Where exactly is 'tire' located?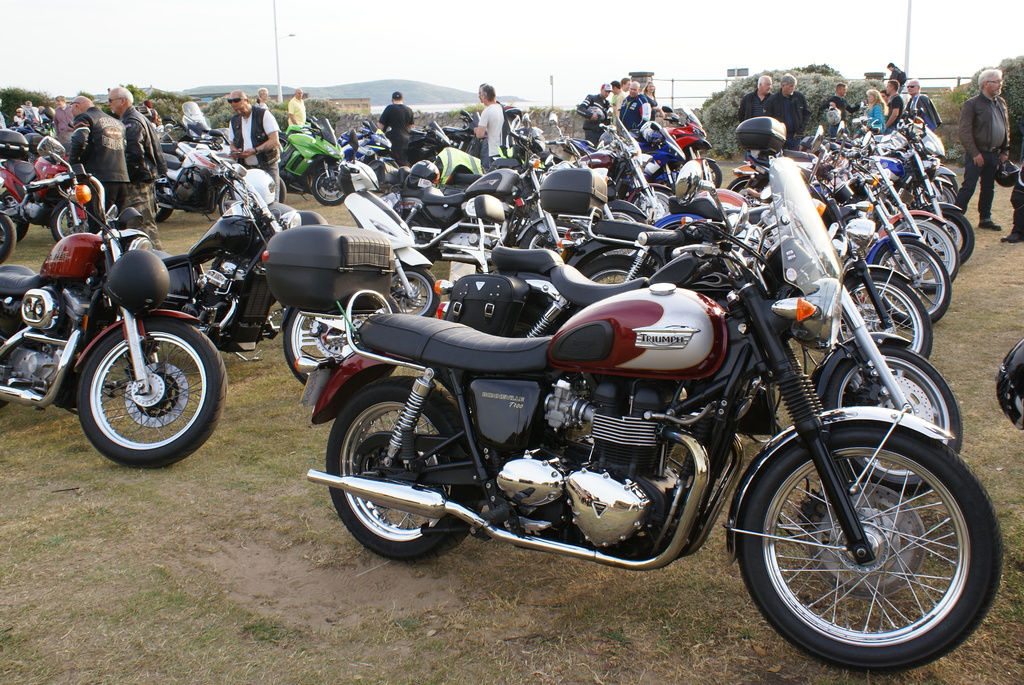
Its bounding box is <region>583, 253, 653, 285</region>.
